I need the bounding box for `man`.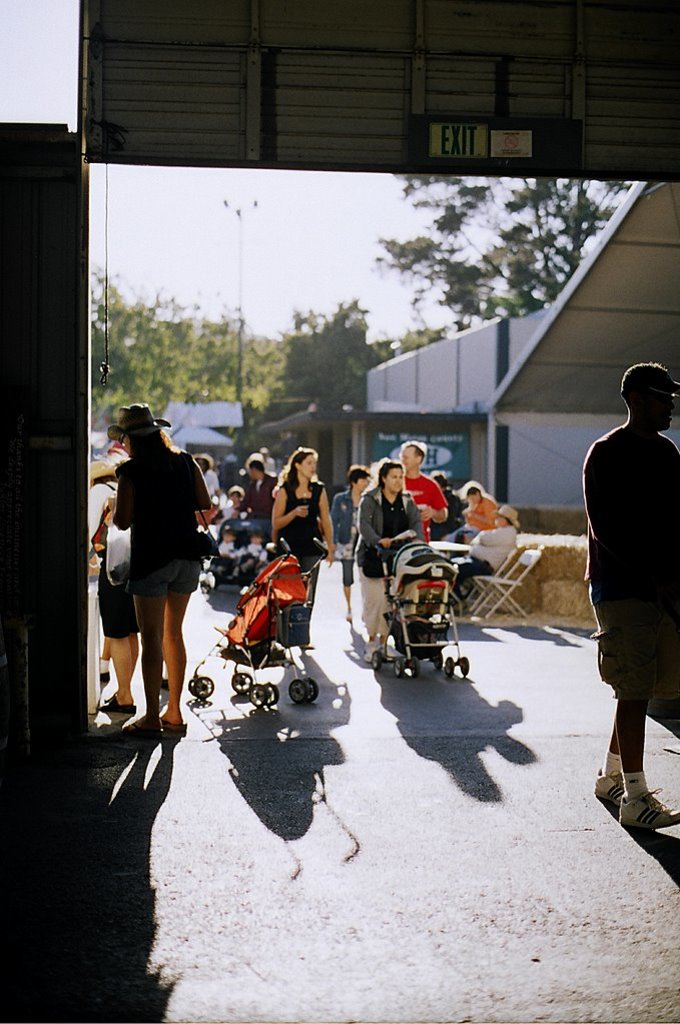
Here it is: detection(399, 442, 447, 595).
